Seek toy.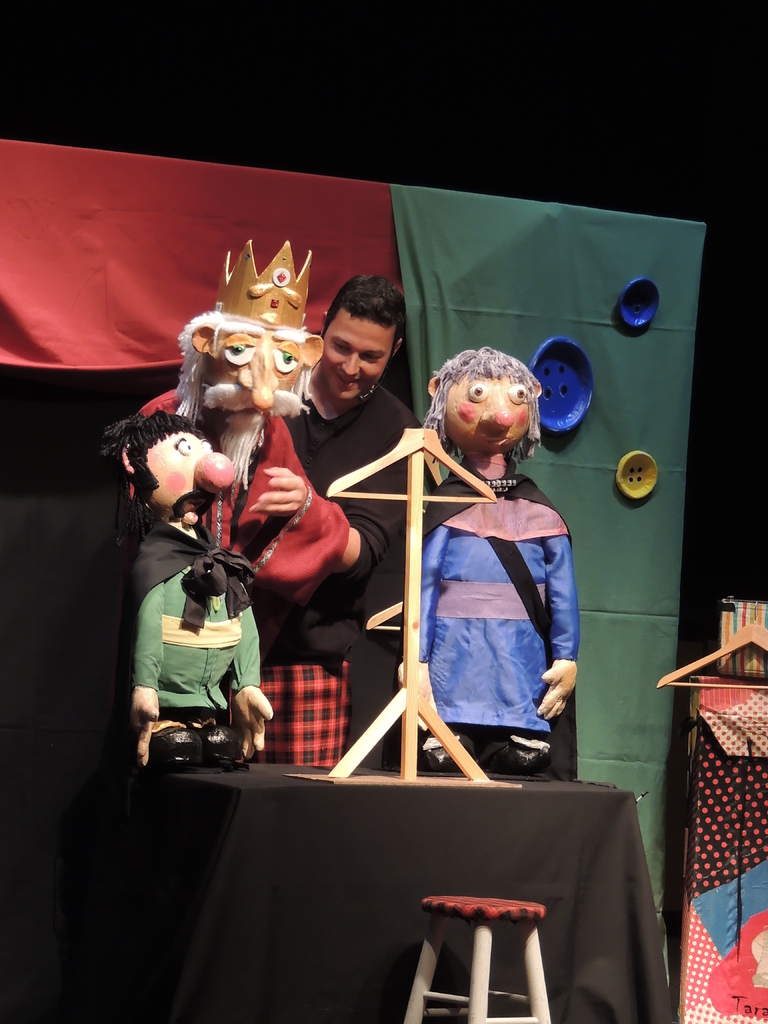
x1=404, y1=346, x2=582, y2=776.
